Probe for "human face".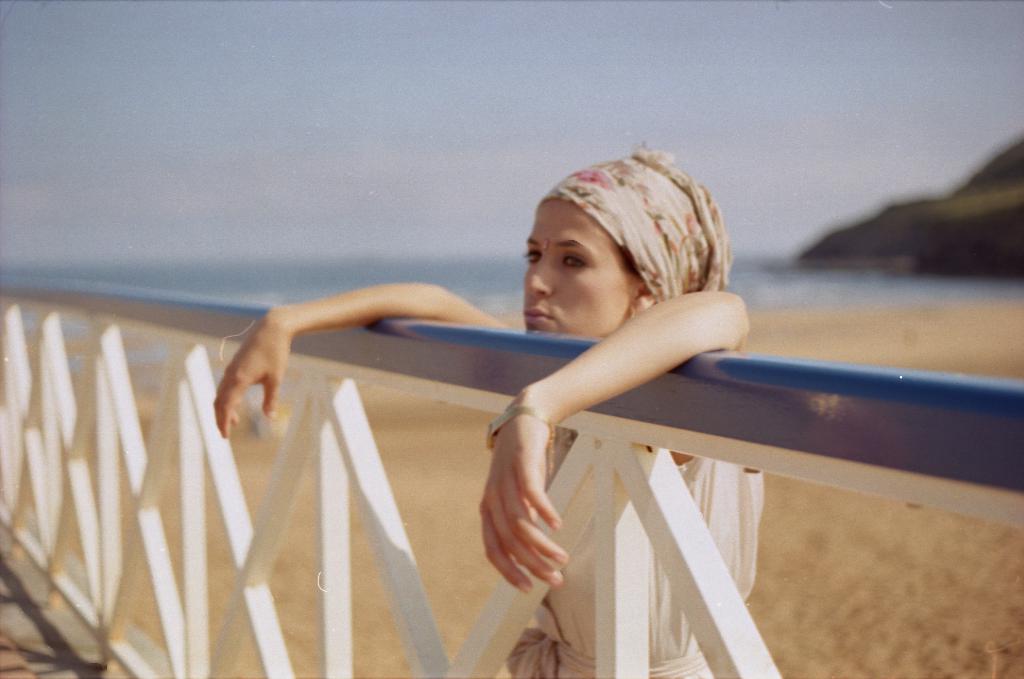
Probe result: box=[522, 198, 638, 337].
